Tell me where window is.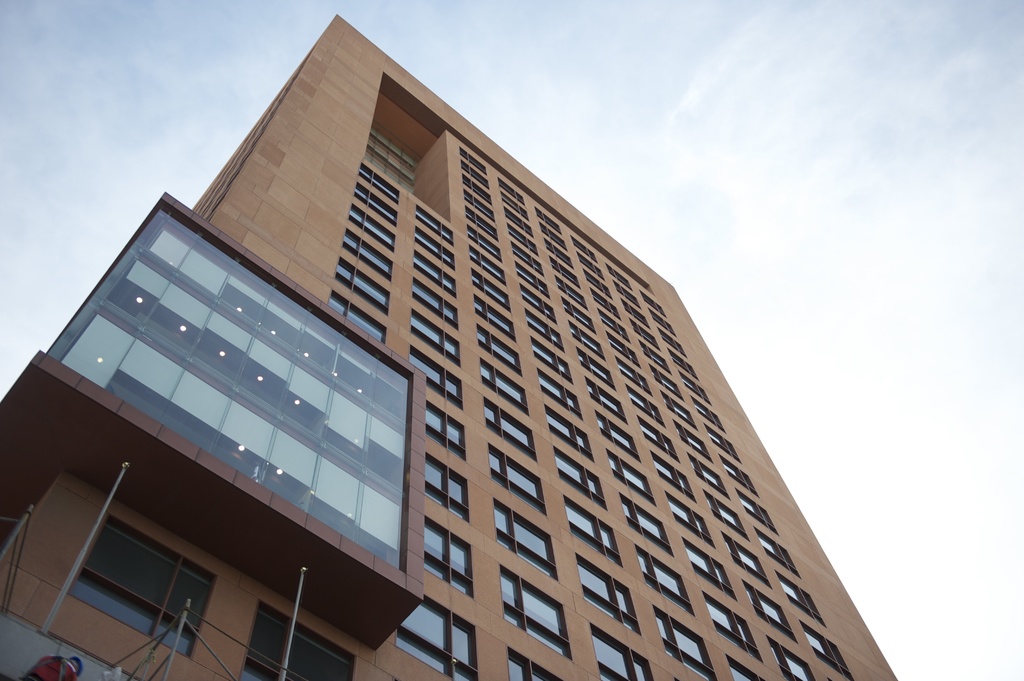
window is at [left=416, top=205, right=455, bottom=246].
